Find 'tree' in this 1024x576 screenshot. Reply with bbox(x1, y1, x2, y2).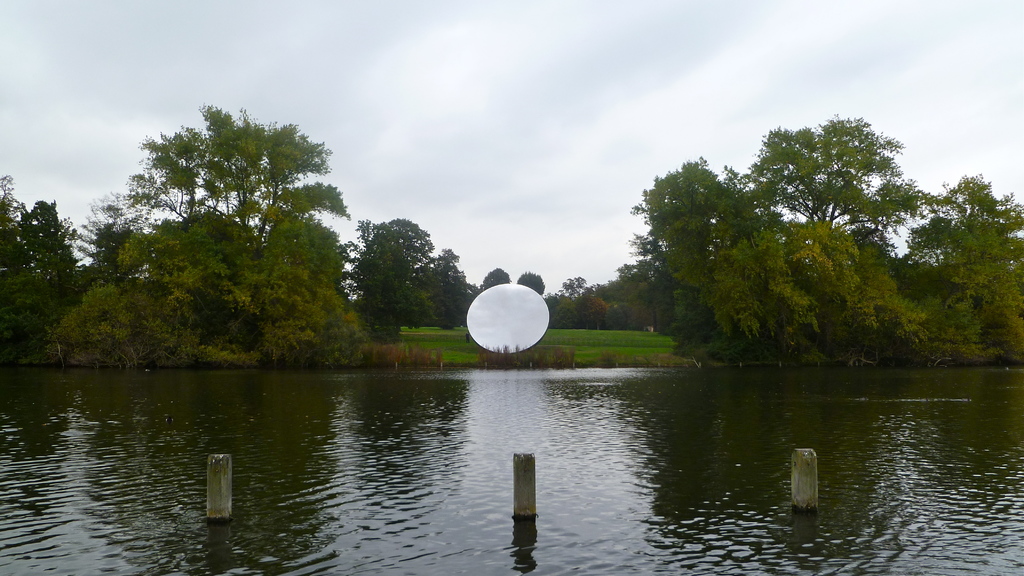
bbox(692, 209, 935, 366).
